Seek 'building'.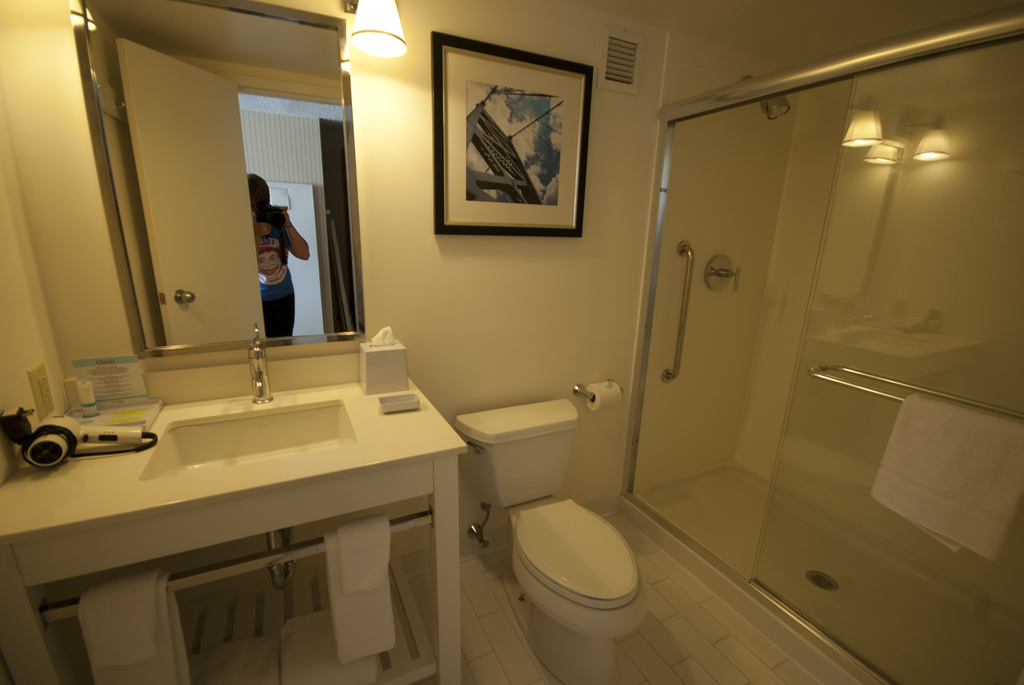
[0, 0, 1023, 684].
